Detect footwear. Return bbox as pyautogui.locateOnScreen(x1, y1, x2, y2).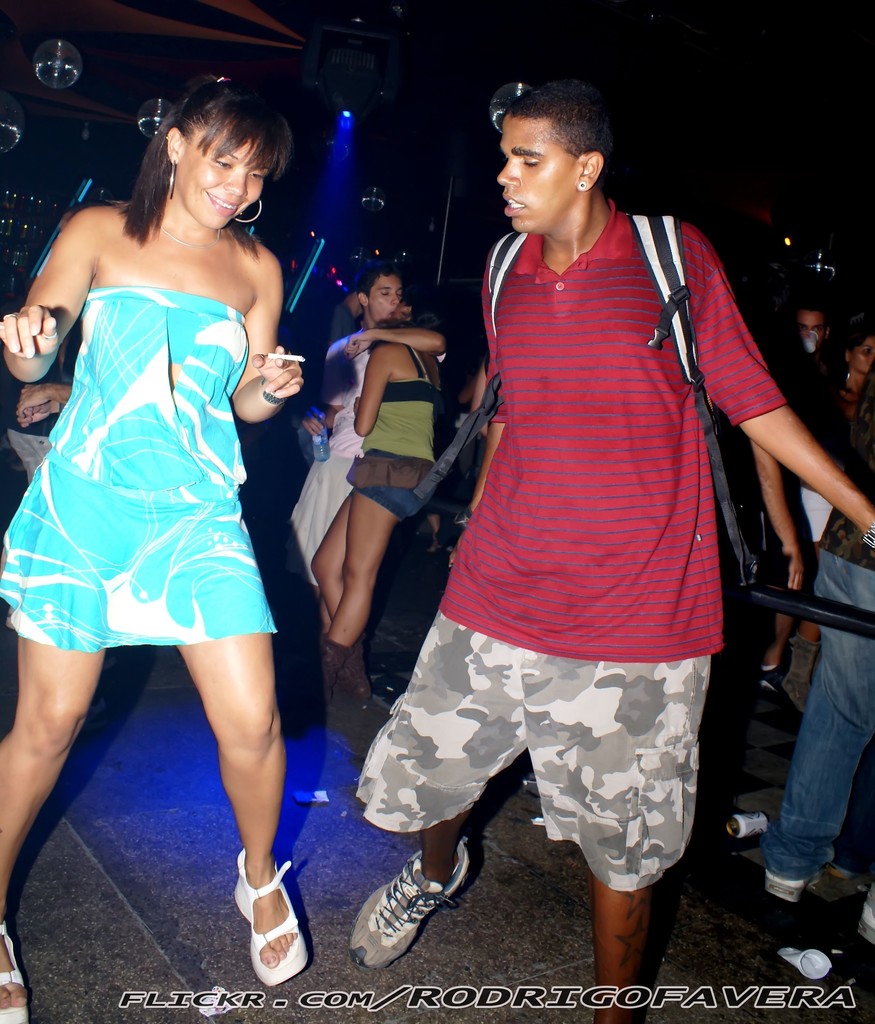
pyautogui.locateOnScreen(720, 843, 802, 936).
